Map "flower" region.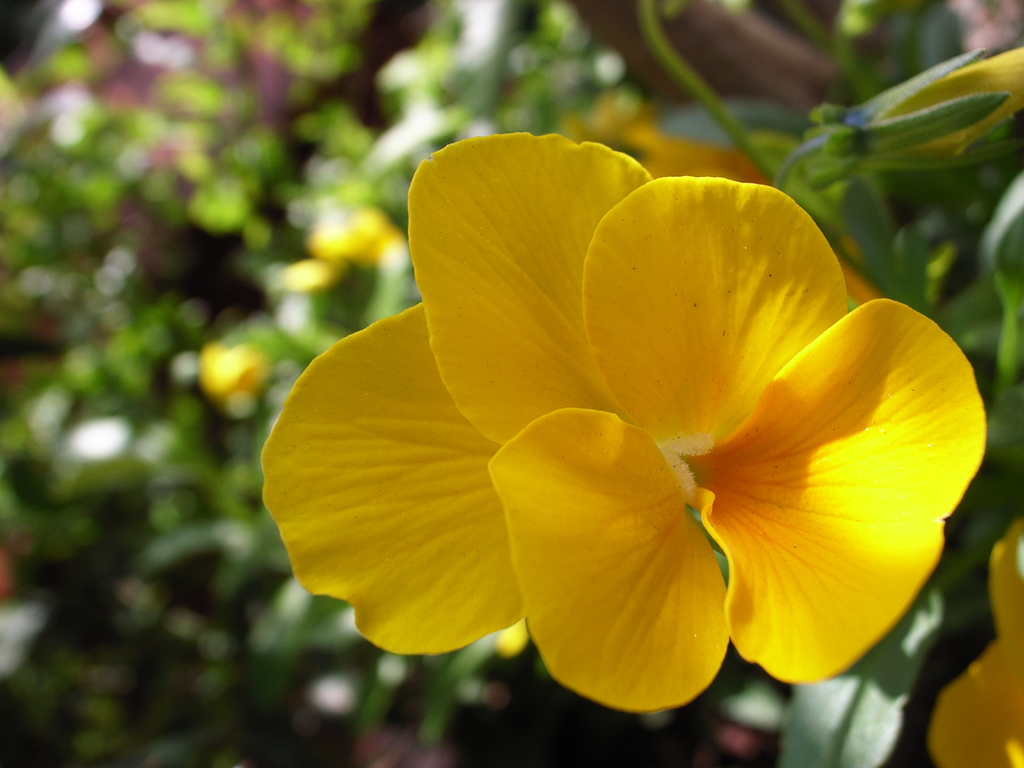
Mapped to x1=255 y1=156 x2=956 y2=742.
